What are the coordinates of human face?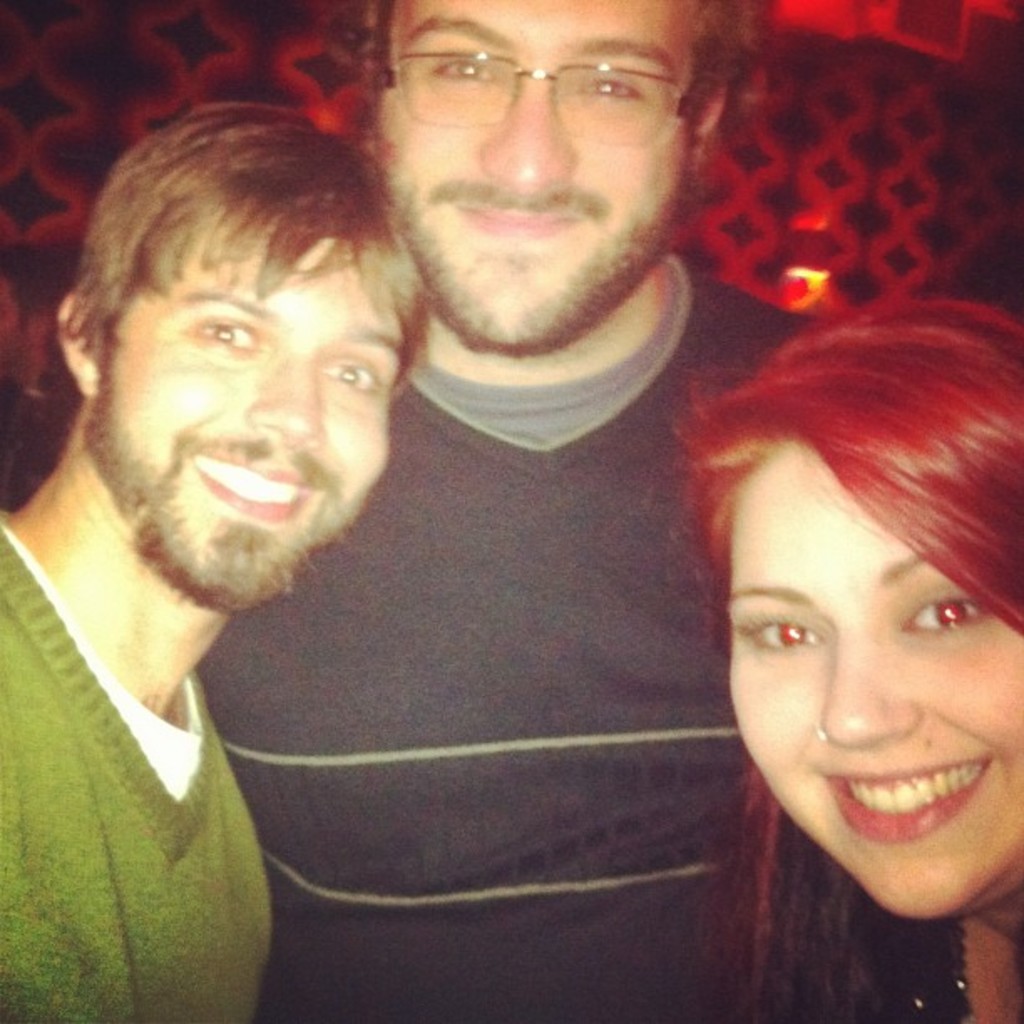
bbox=(380, 0, 704, 350).
